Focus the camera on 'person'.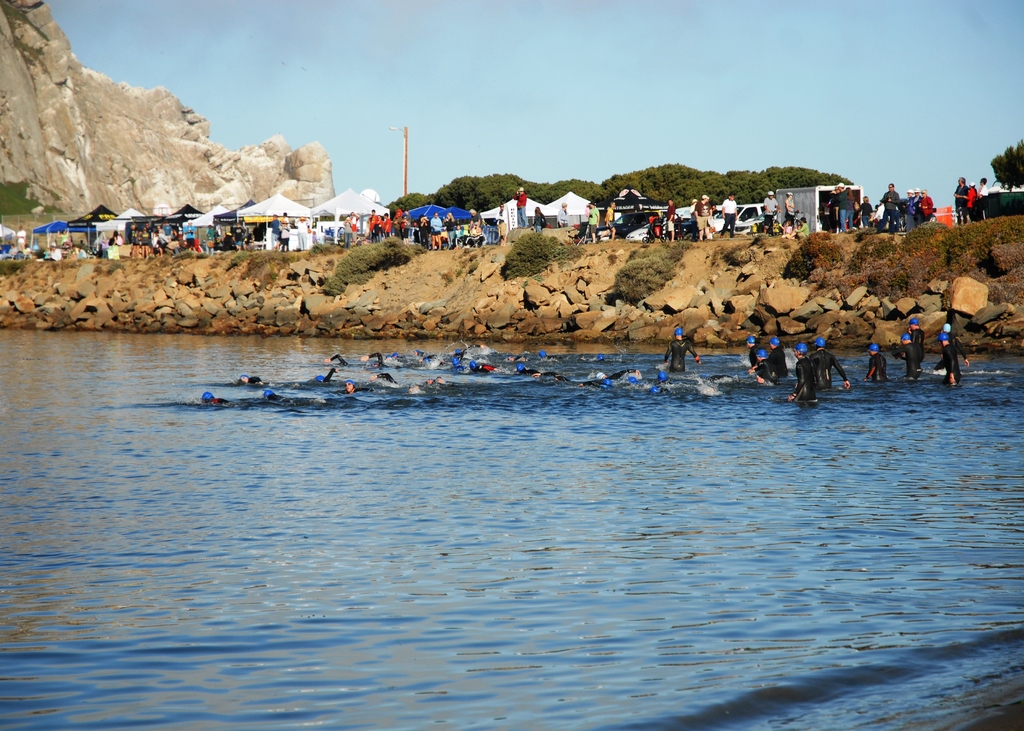
Focus region: select_region(742, 329, 782, 379).
